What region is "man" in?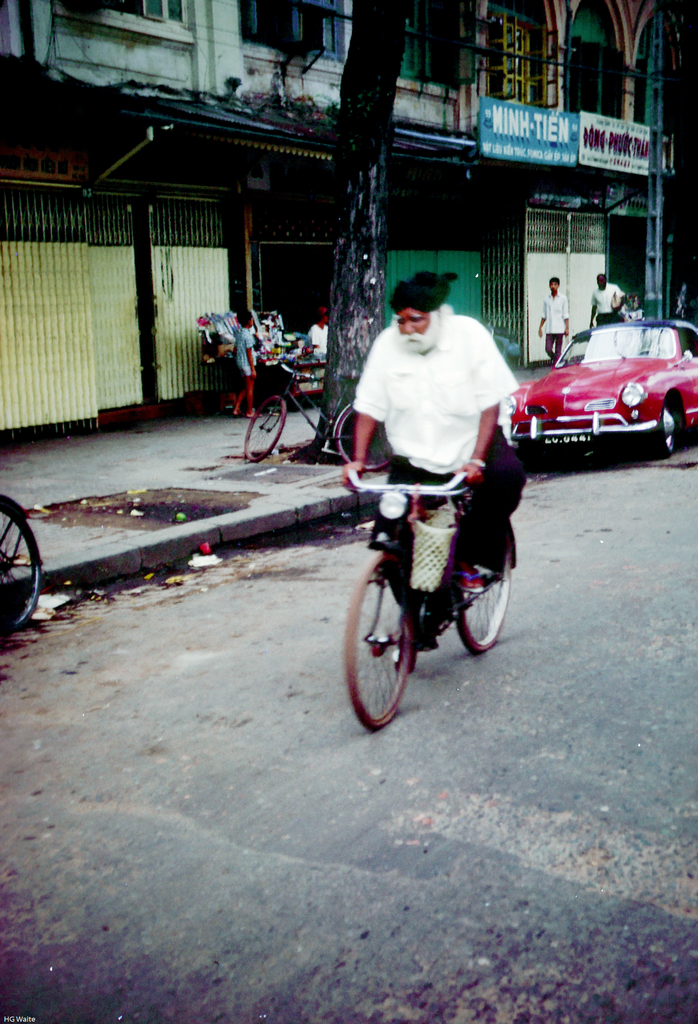
(left=306, top=304, right=331, bottom=353).
